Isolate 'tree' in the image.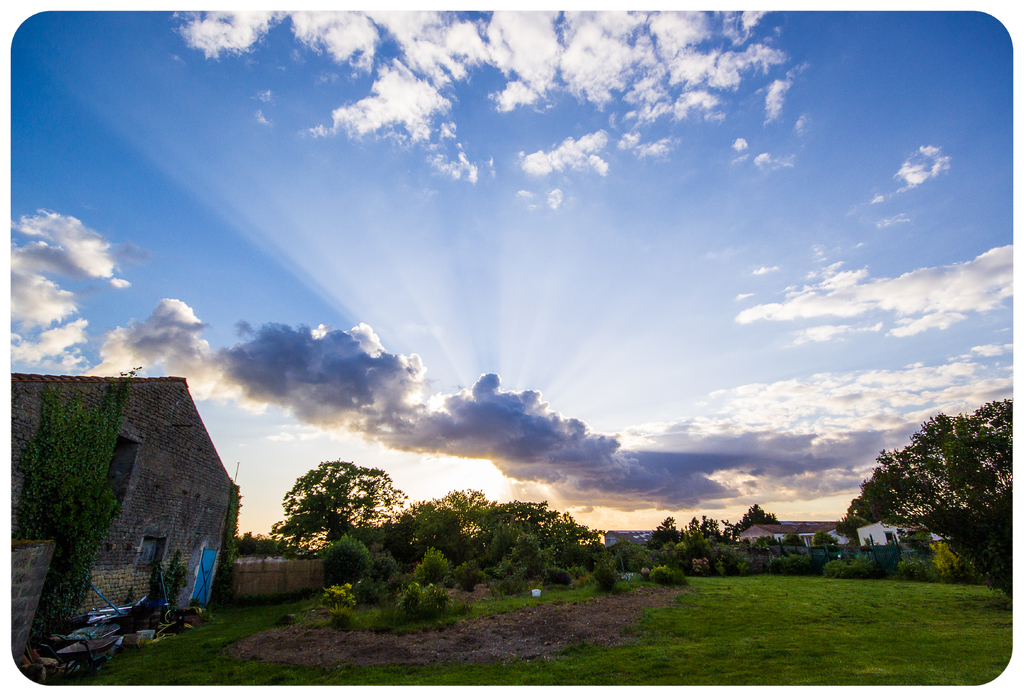
Isolated region: {"x1": 607, "y1": 539, "x2": 637, "y2": 577}.
